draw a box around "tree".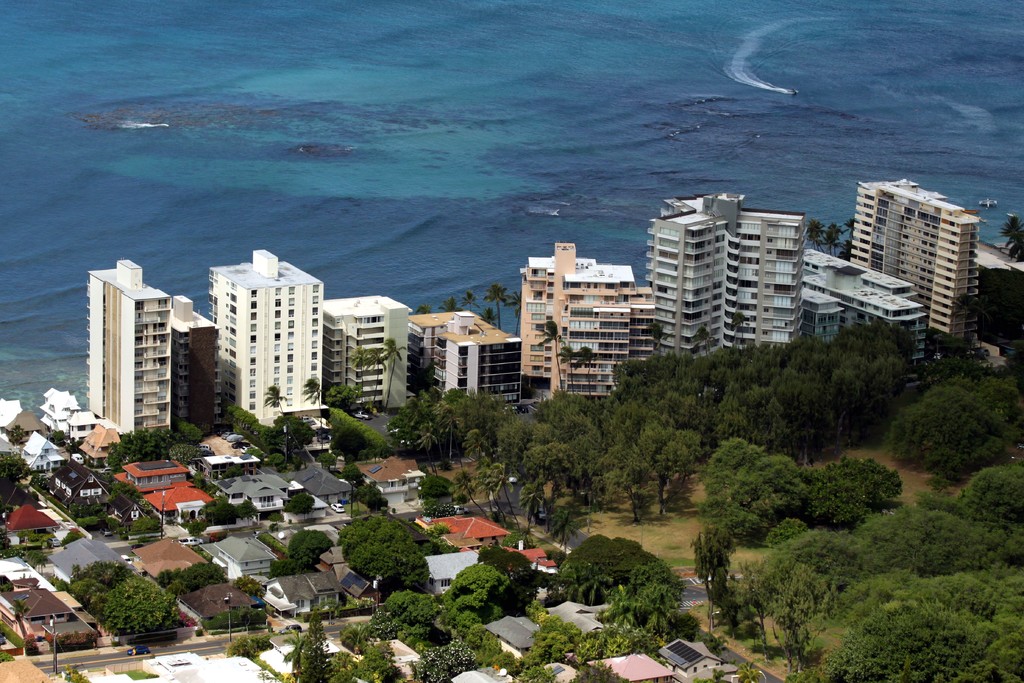
rect(265, 382, 298, 437).
